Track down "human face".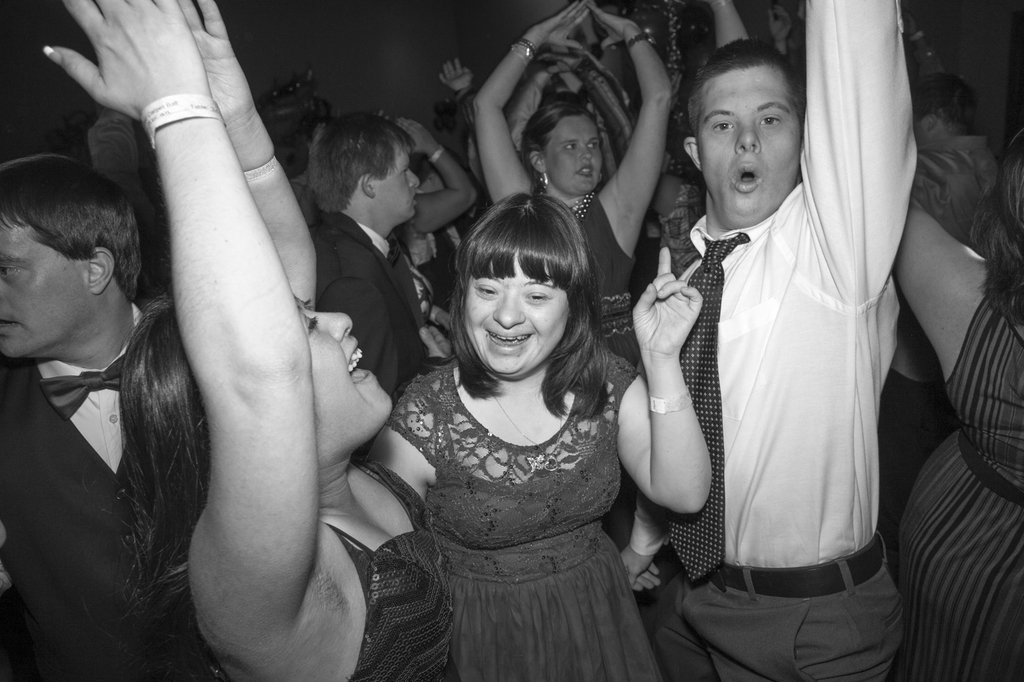
Tracked to <box>465,250,570,379</box>.
